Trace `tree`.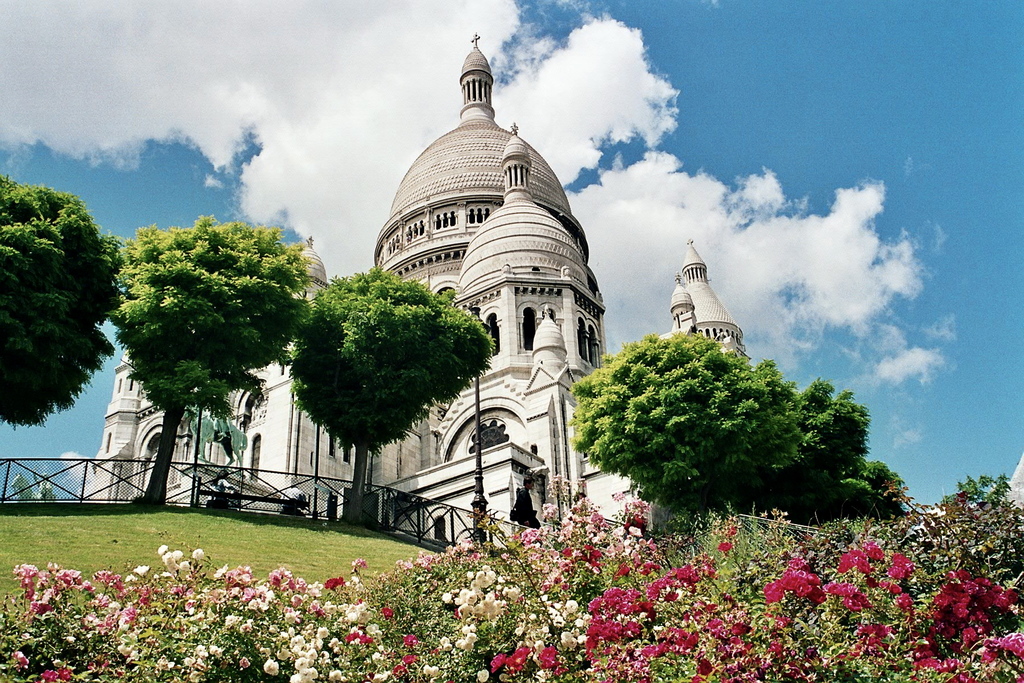
Traced to bbox=[104, 213, 309, 509].
